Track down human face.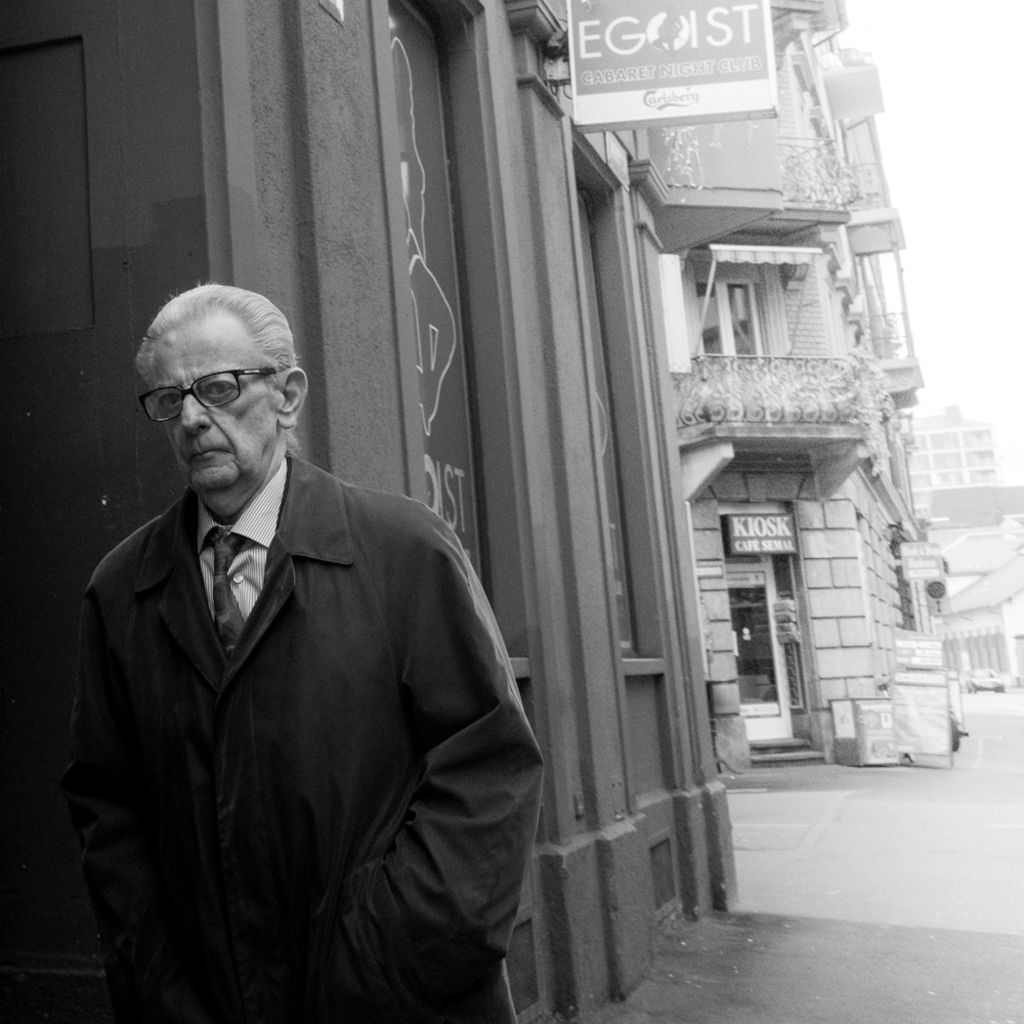
Tracked to bbox=[150, 313, 278, 490].
